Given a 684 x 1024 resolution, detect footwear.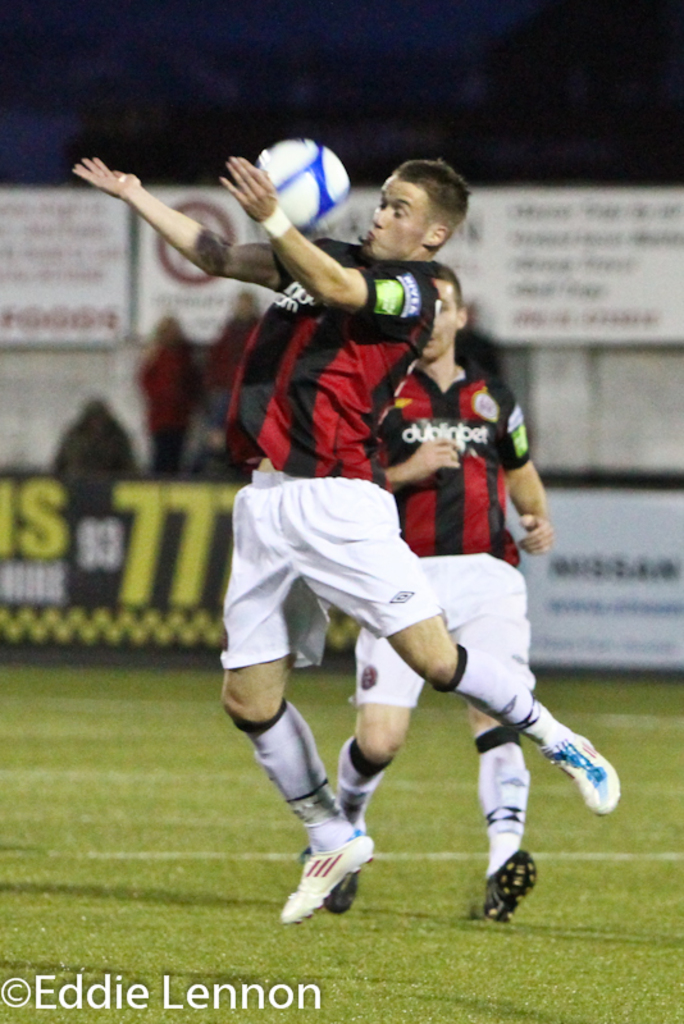
325, 867, 360, 919.
